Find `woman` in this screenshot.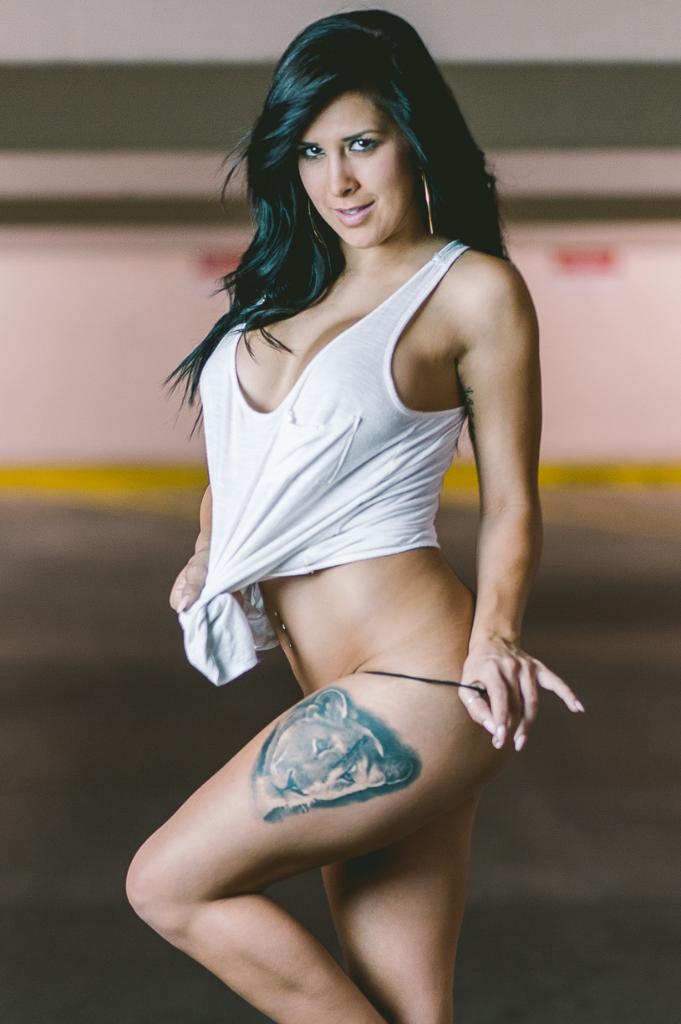
The bounding box for `woman` is crop(117, 0, 577, 1023).
